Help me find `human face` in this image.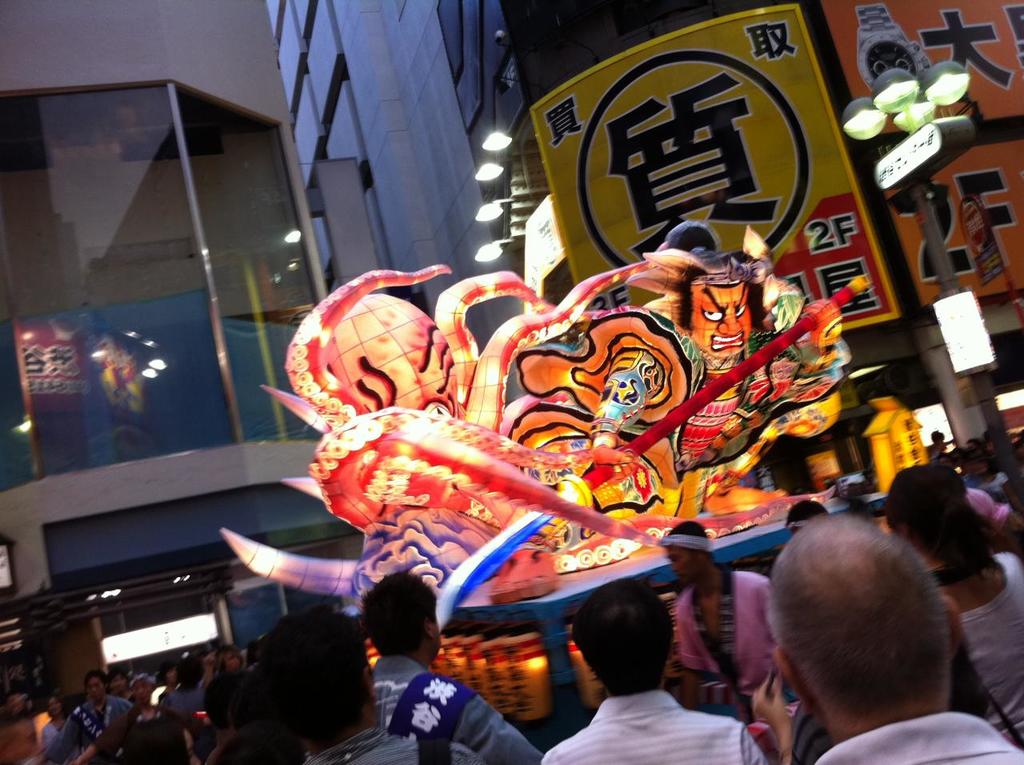
Found it: x1=129 y1=676 x2=148 y2=703.
